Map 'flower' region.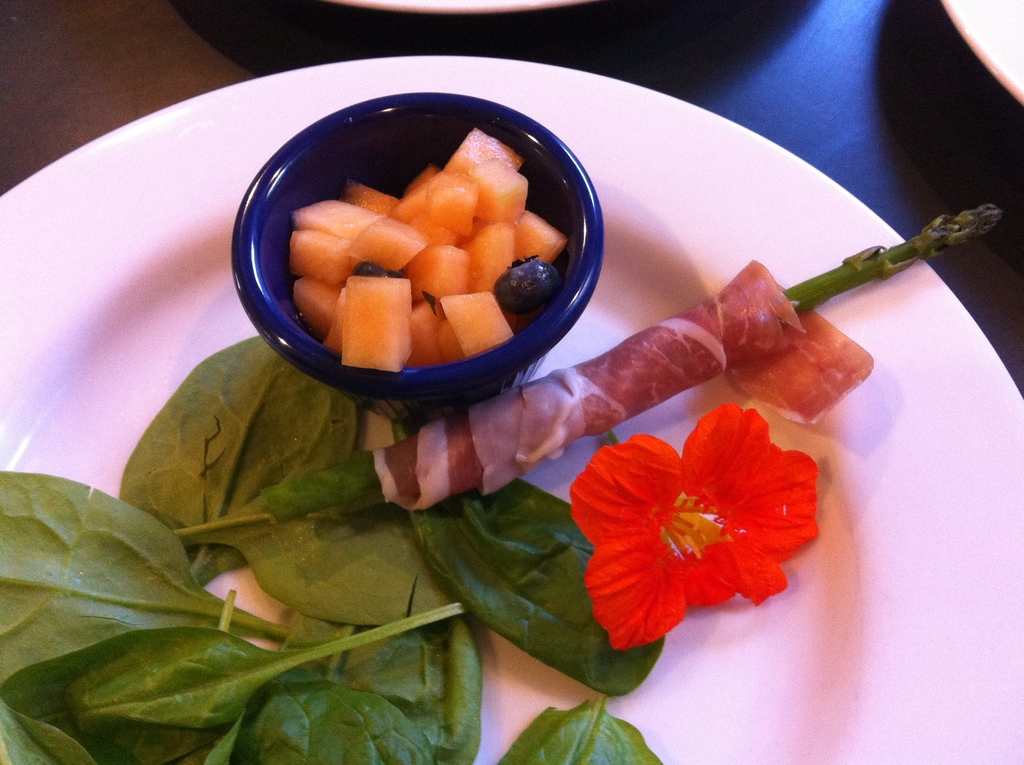
Mapped to 578,416,818,647.
